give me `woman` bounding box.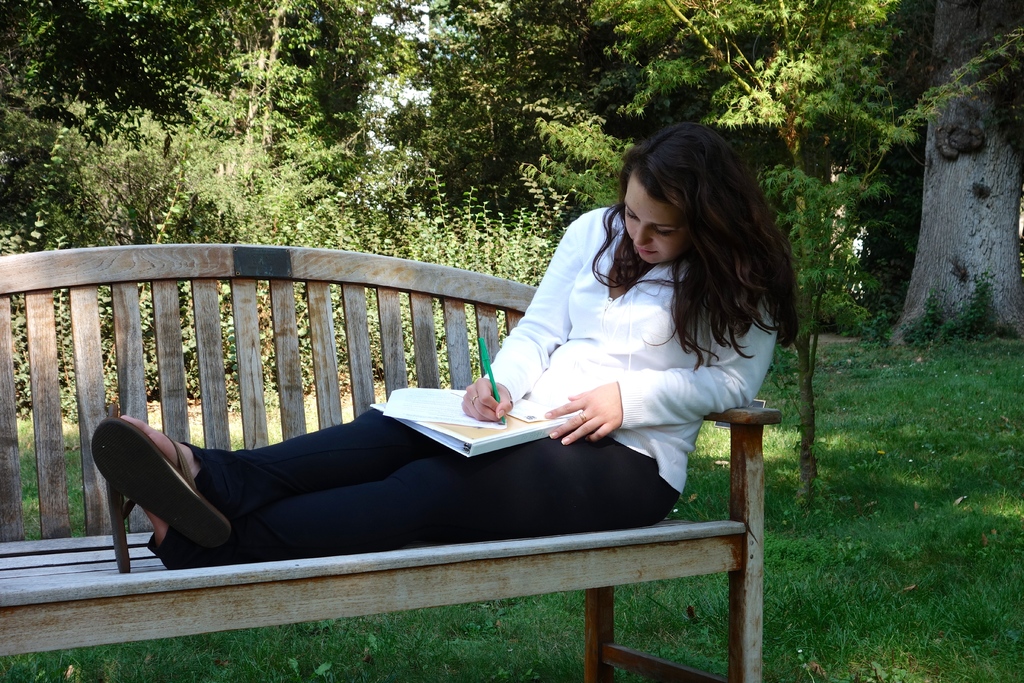
94, 122, 796, 538.
